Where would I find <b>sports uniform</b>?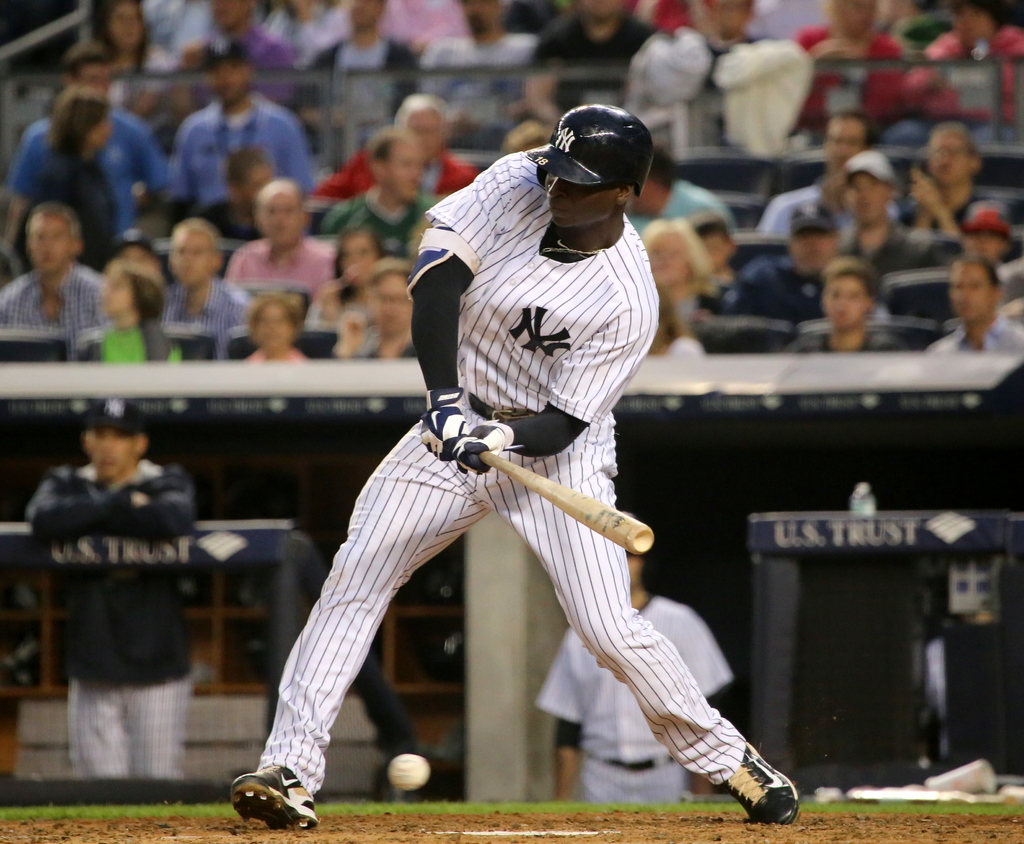
At pyautogui.locateOnScreen(33, 460, 204, 775).
